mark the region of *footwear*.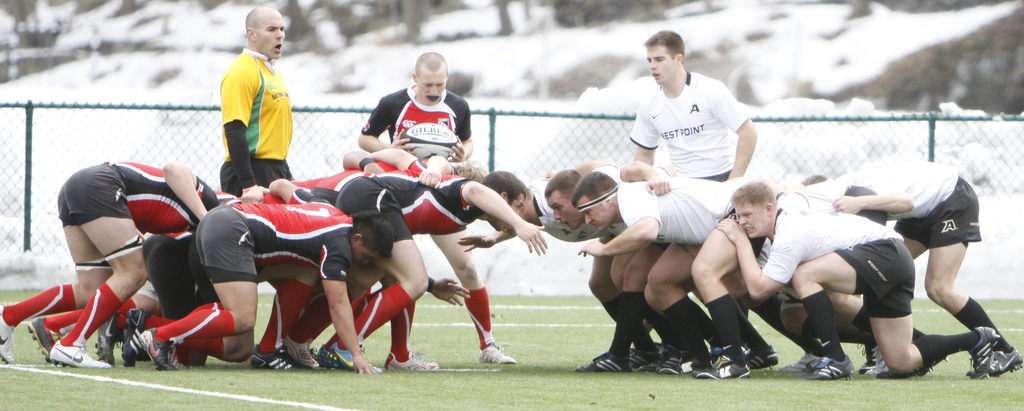
Region: <box>48,331,106,369</box>.
